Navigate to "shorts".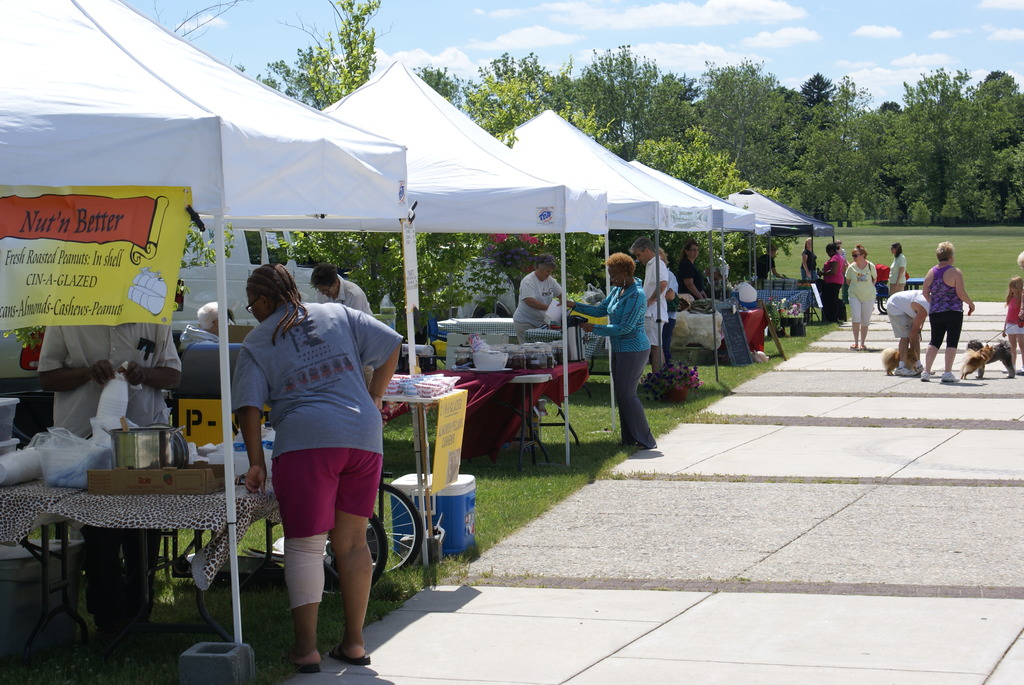
Navigation target: (left=513, top=320, right=534, bottom=343).
